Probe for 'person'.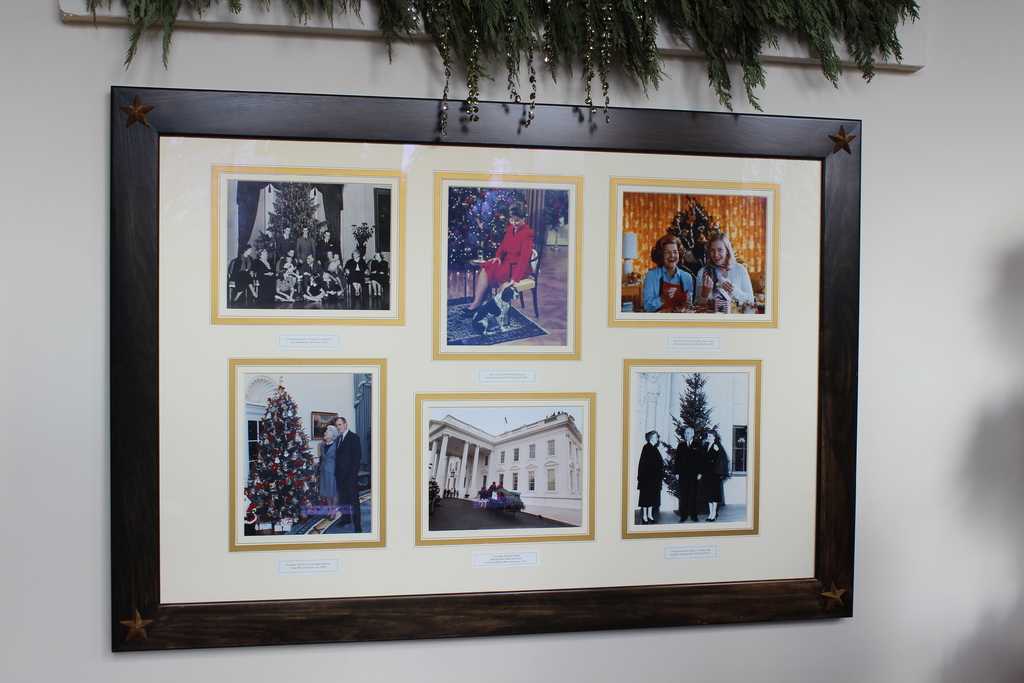
Probe result: l=702, t=431, r=728, b=520.
